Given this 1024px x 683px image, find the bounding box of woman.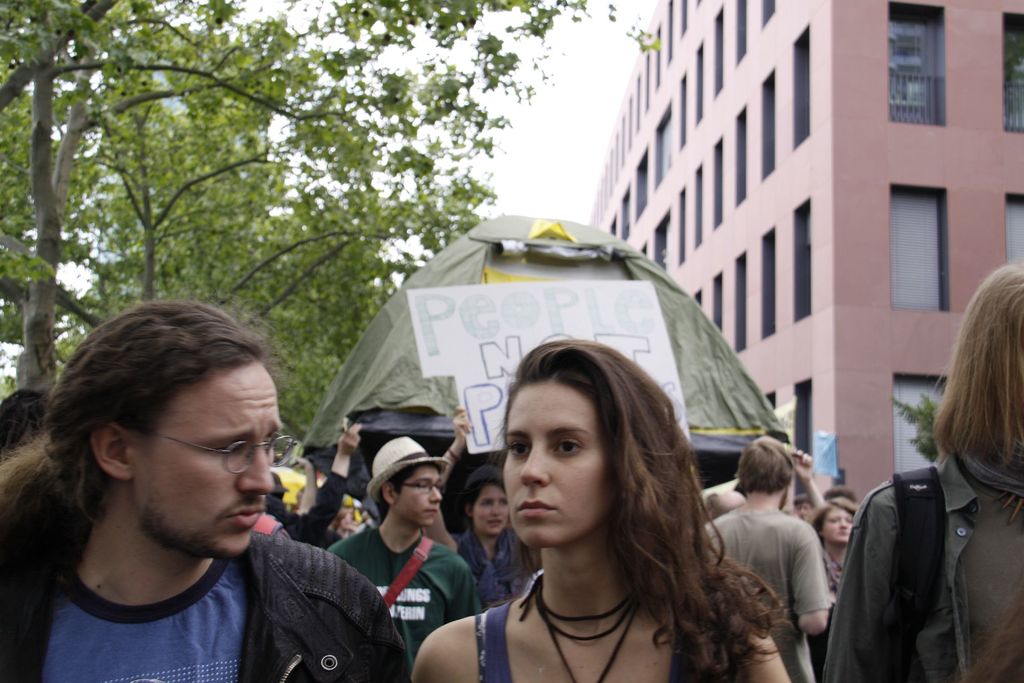
locate(811, 491, 860, 579).
